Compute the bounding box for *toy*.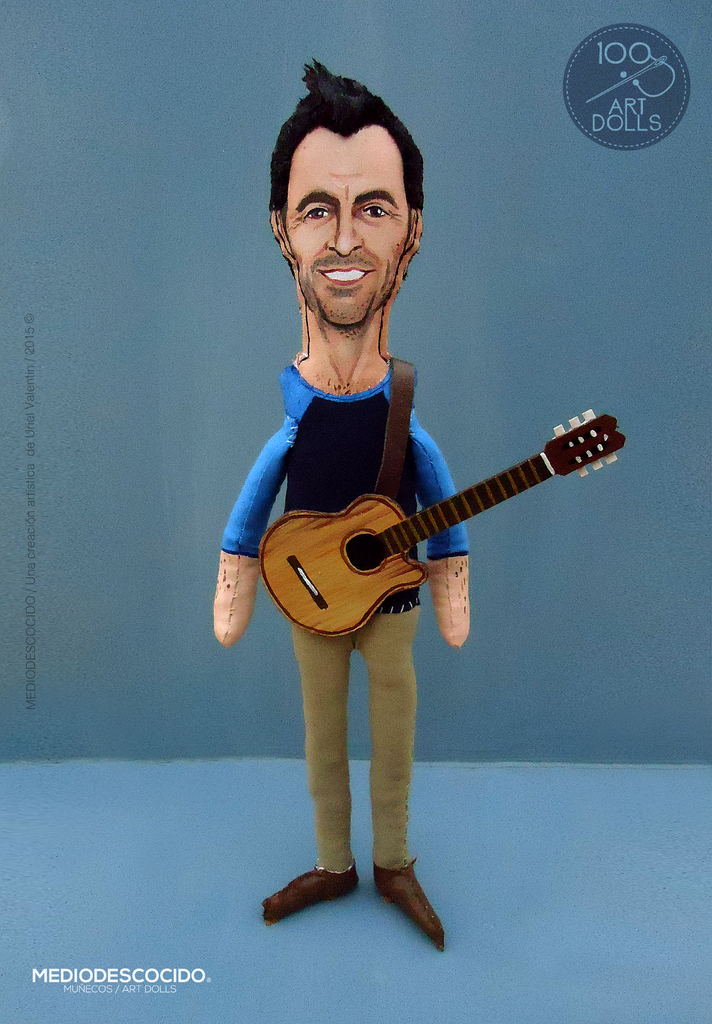
214, 59, 624, 952.
